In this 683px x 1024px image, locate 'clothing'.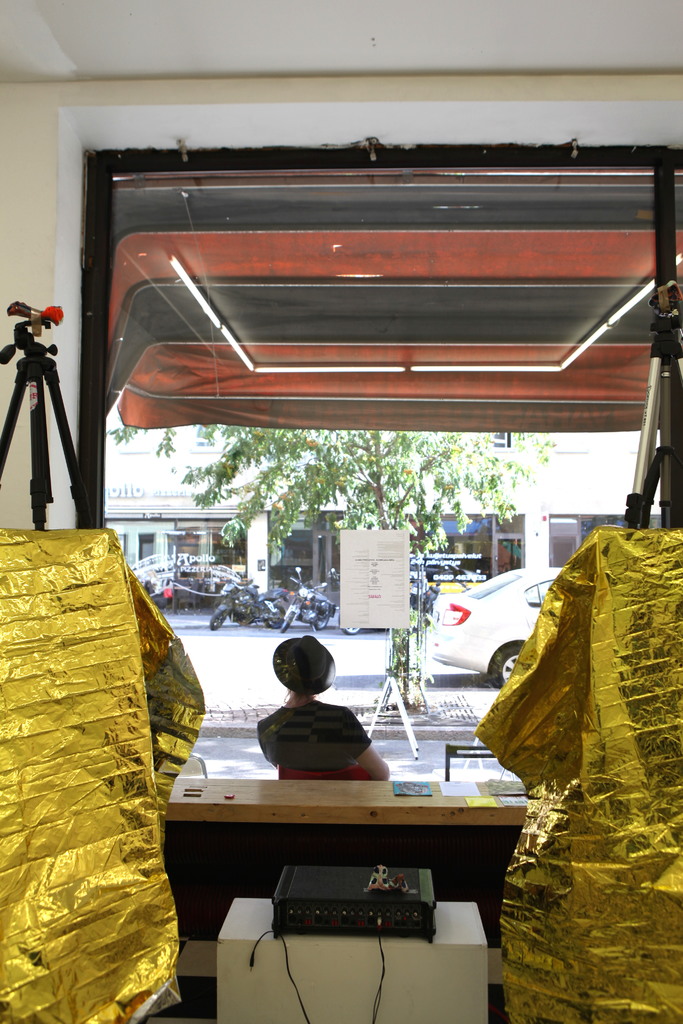
Bounding box: bbox=(255, 701, 366, 767).
